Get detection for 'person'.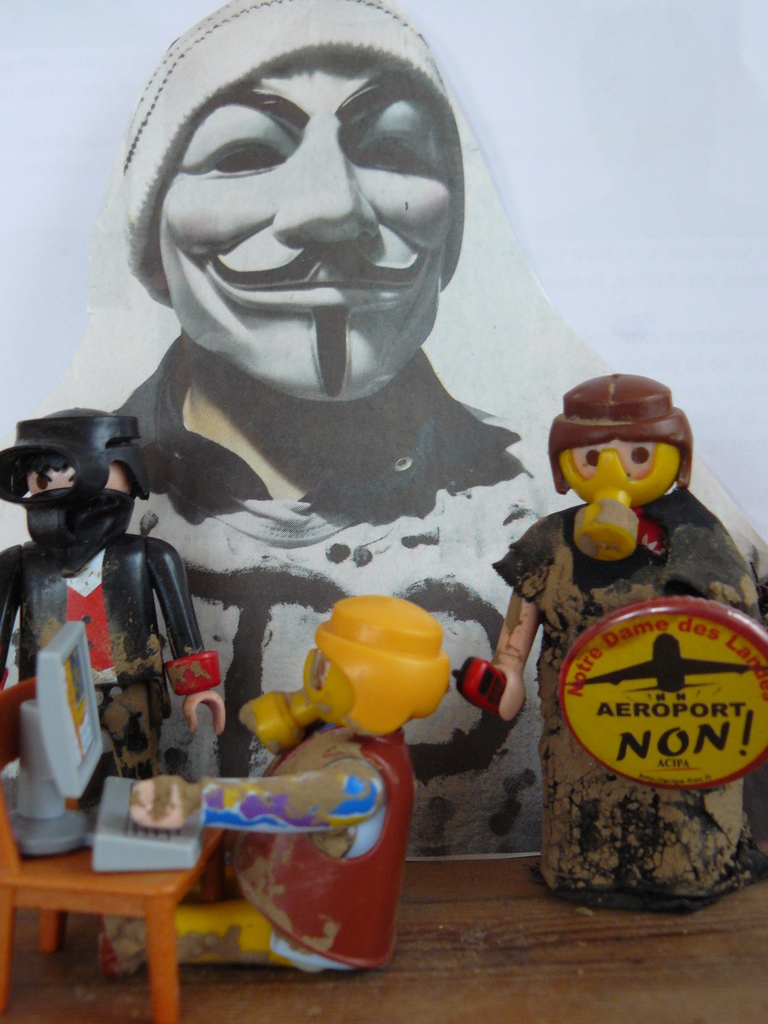
Detection: [left=99, top=0, right=572, bottom=851].
